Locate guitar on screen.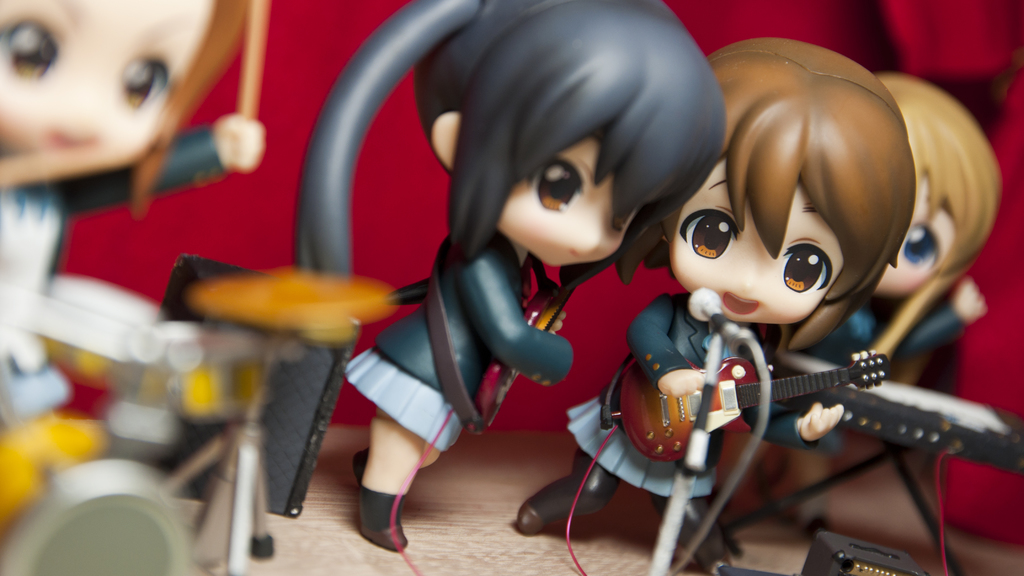
On screen at <box>465,256,627,438</box>.
